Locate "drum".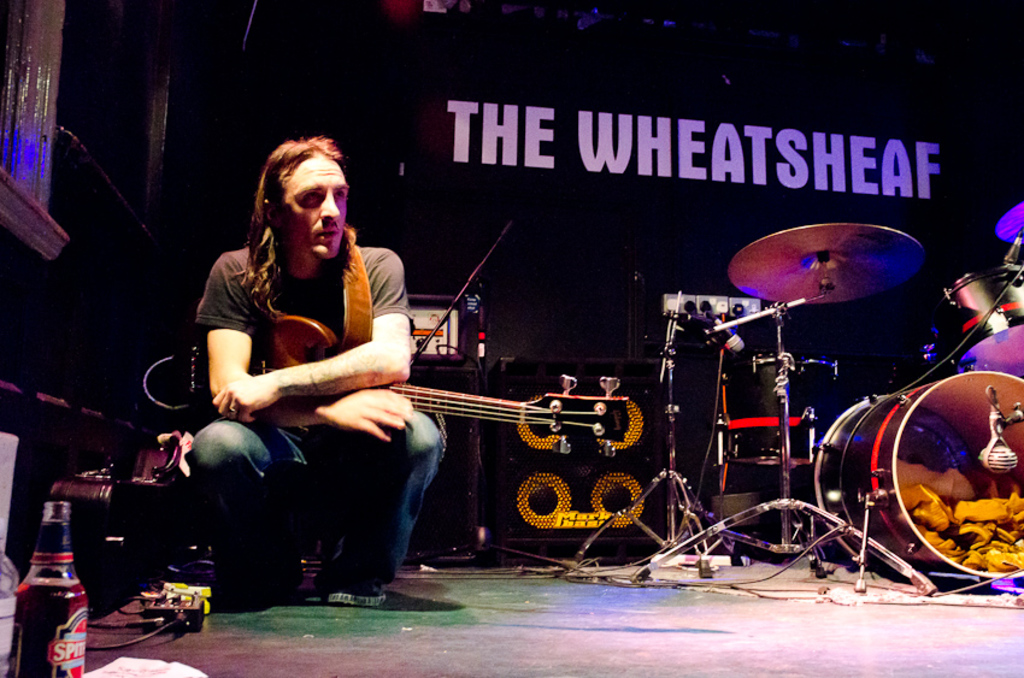
Bounding box: <box>925,265,1023,372</box>.
